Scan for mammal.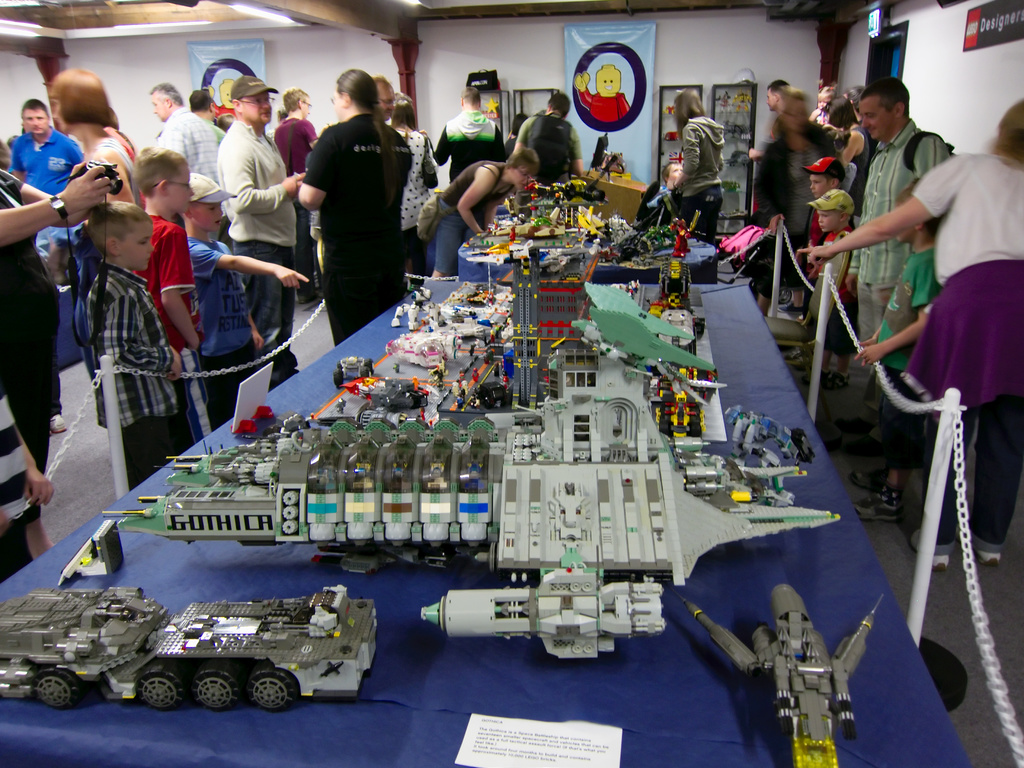
Scan result: detection(79, 198, 195, 497).
